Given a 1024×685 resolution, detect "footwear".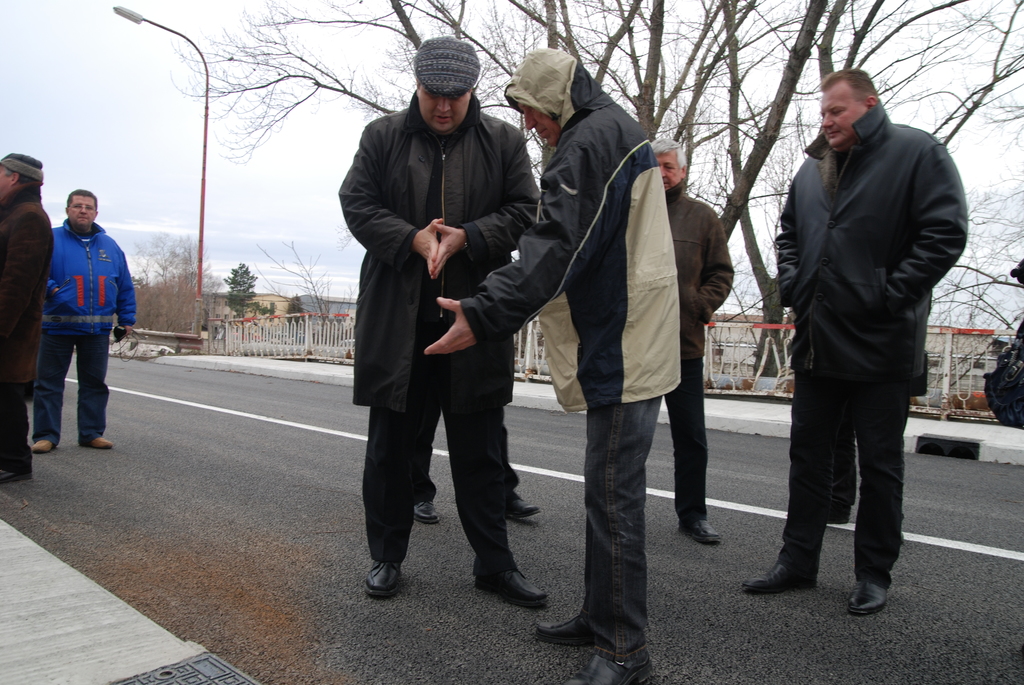
(81, 436, 115, 451).
